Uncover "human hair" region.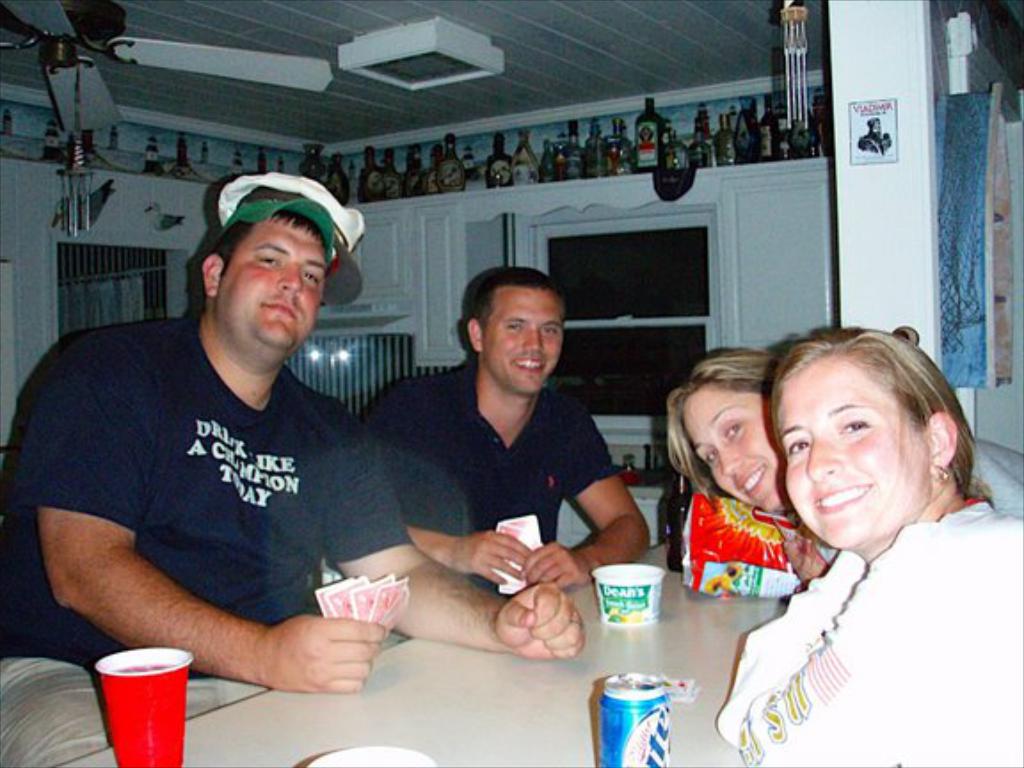
Uncovered: [x1=772, y1=320, x2=996, y2=510].
